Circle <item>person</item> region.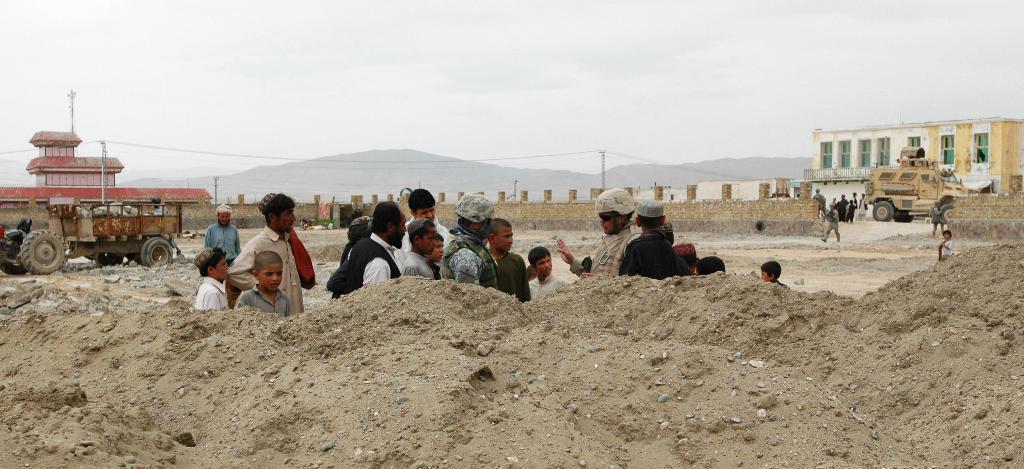
Region: x1=939 y1=233 x2=960 y2=259.
